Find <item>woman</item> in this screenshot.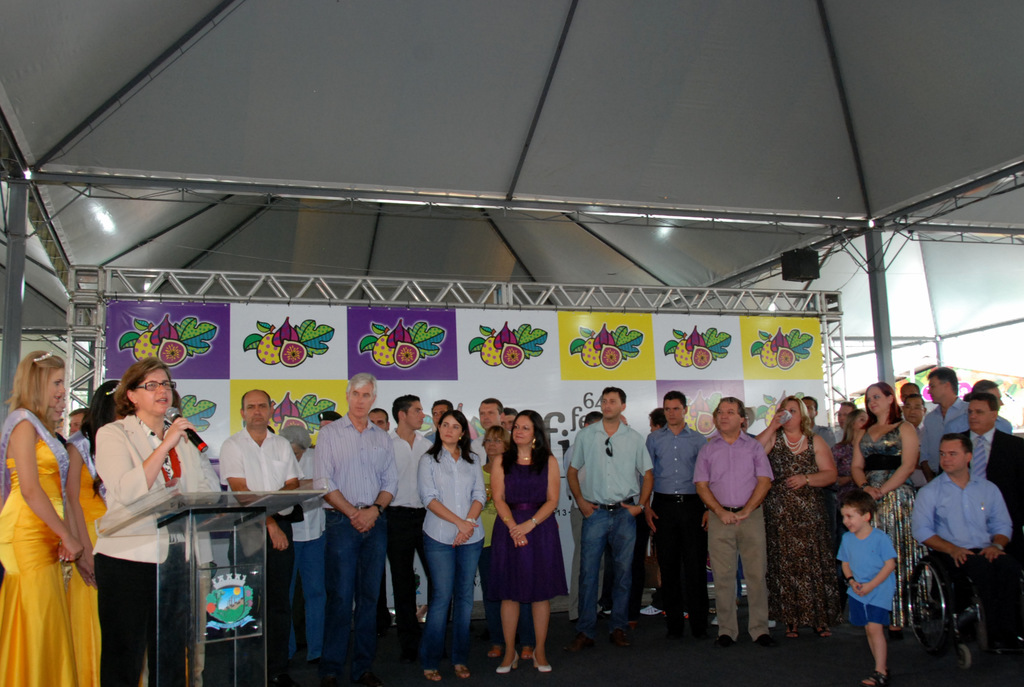
The bounding box for <item>woman</item> is locate(475, 426, 535, 663).
